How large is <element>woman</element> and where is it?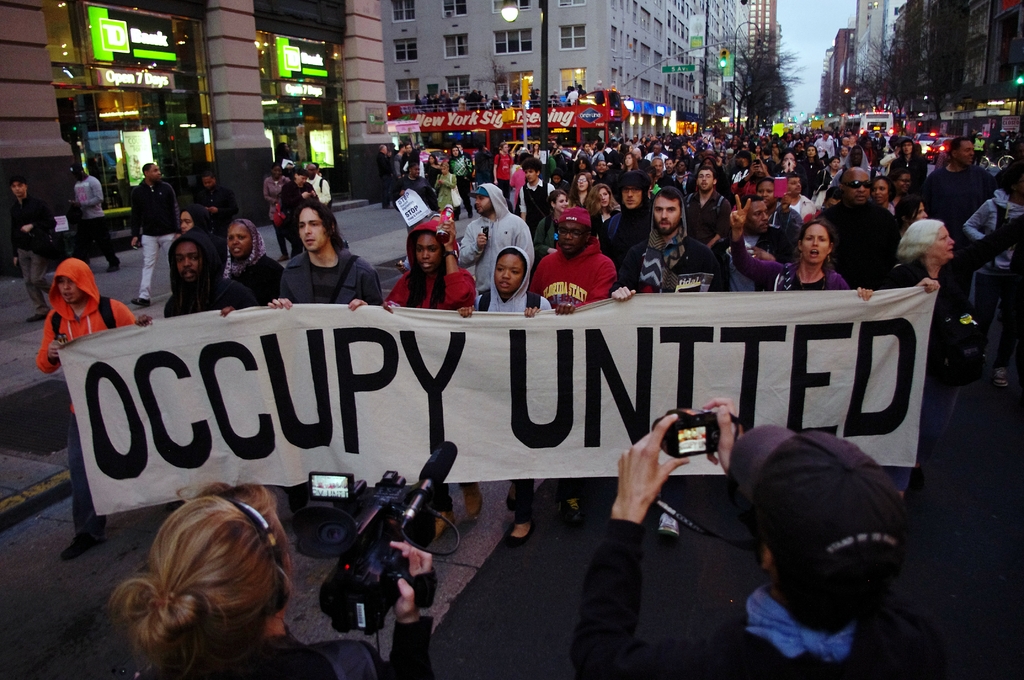
Bounding box: [left=671, top=161, right=696, bottom=196].
